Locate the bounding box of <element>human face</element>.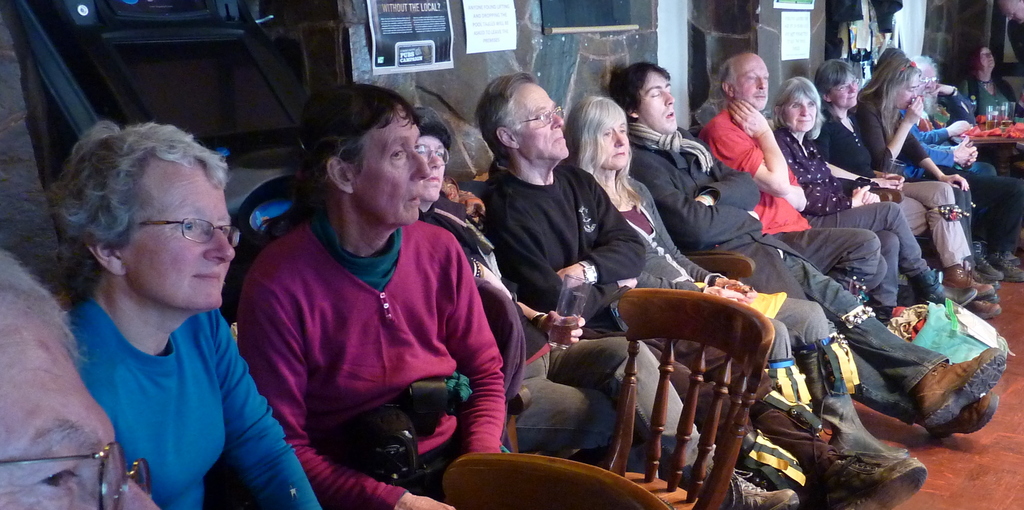
Bounding box: 510/69/566/158.
